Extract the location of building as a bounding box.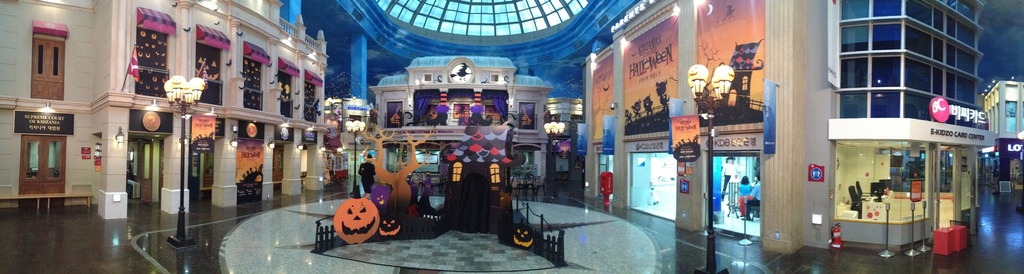
crop(986, 77, 1023, 206).
